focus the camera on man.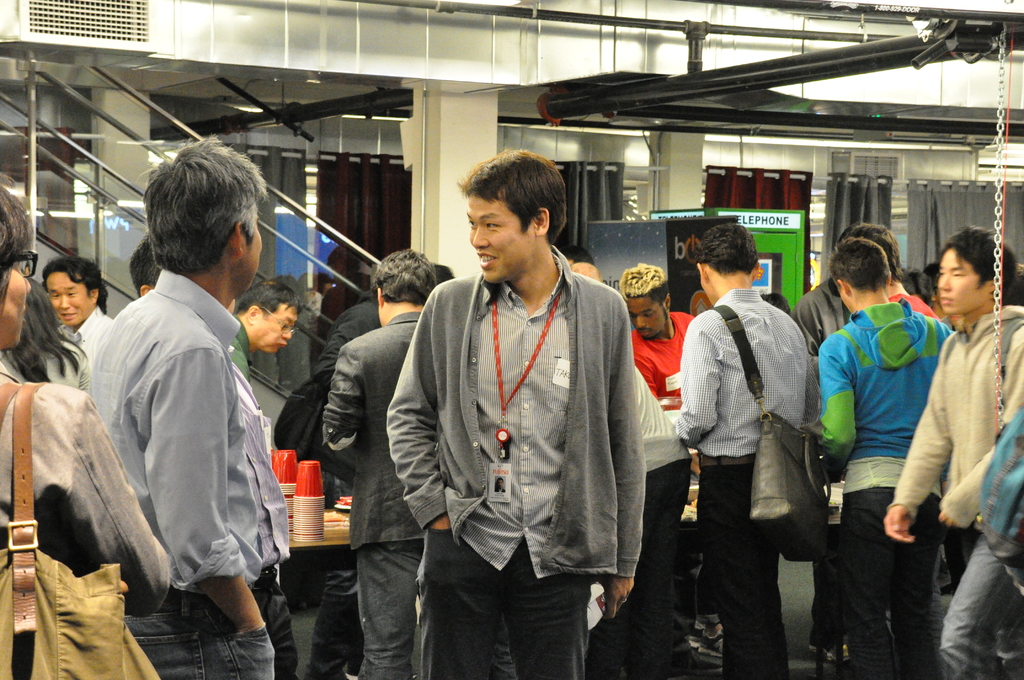
Focus region: (x1=381, y1=143, x2=646, y2=679).
